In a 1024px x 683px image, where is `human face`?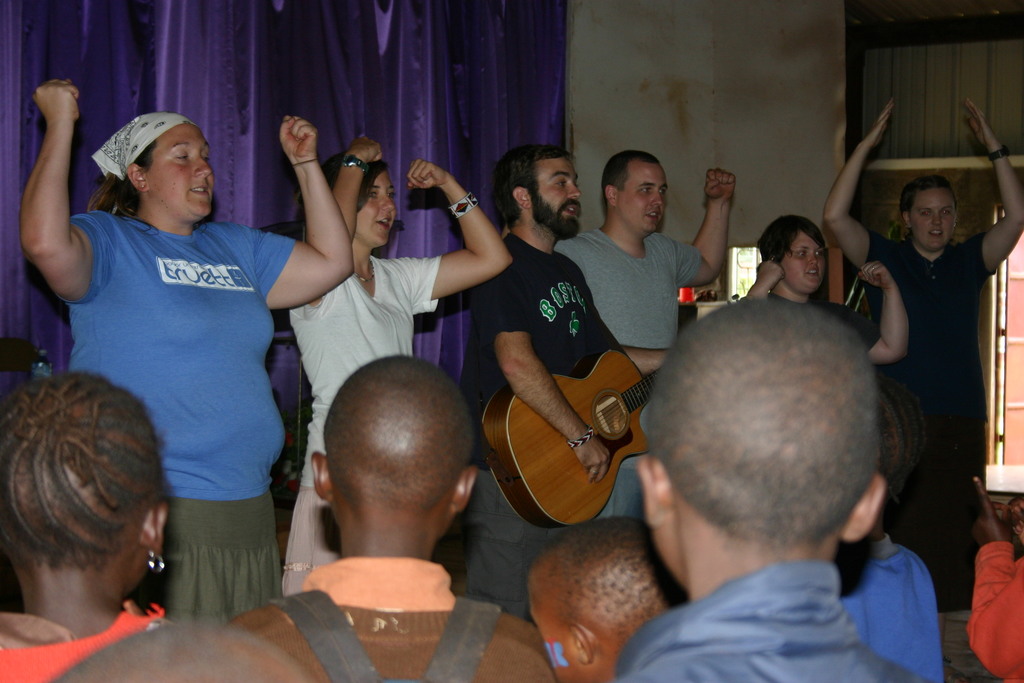
(x1=777, y1=235, x2=829, y2=296).
